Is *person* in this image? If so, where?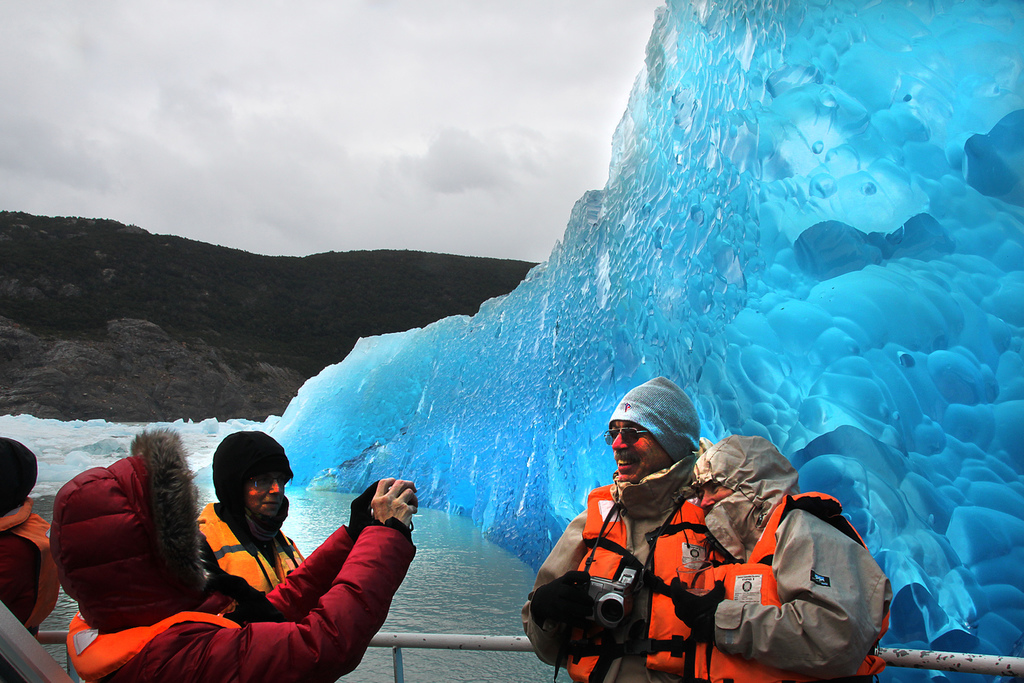
Yes, at <box>0,434,63,682</box>.
